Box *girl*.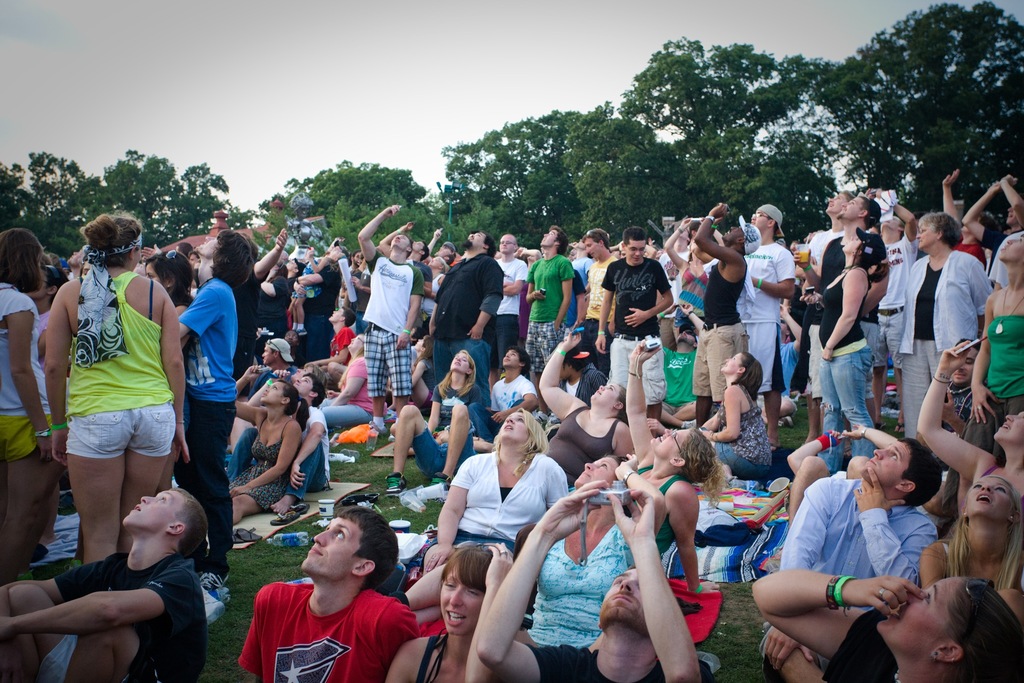
bbox(426, 347, 483, 439).
